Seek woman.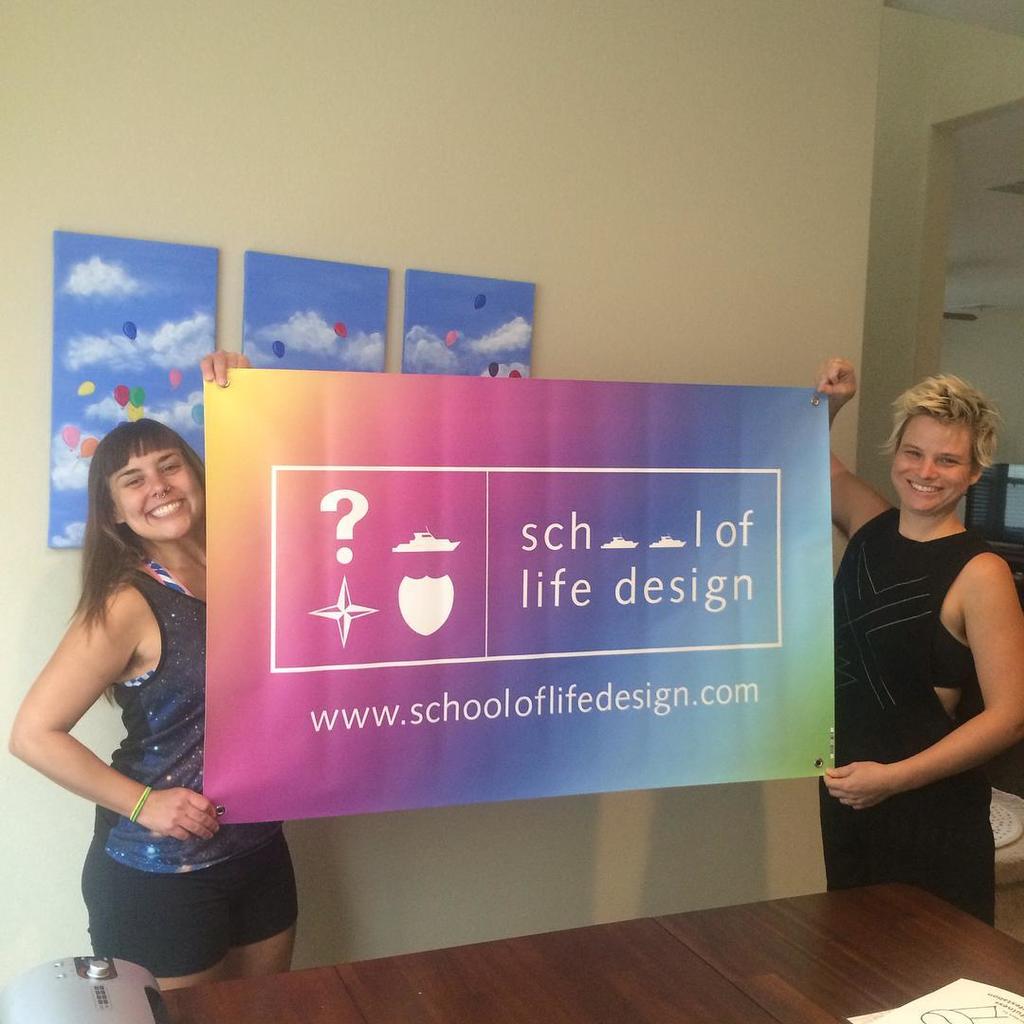
box=[820, 359, 1023, 921].
